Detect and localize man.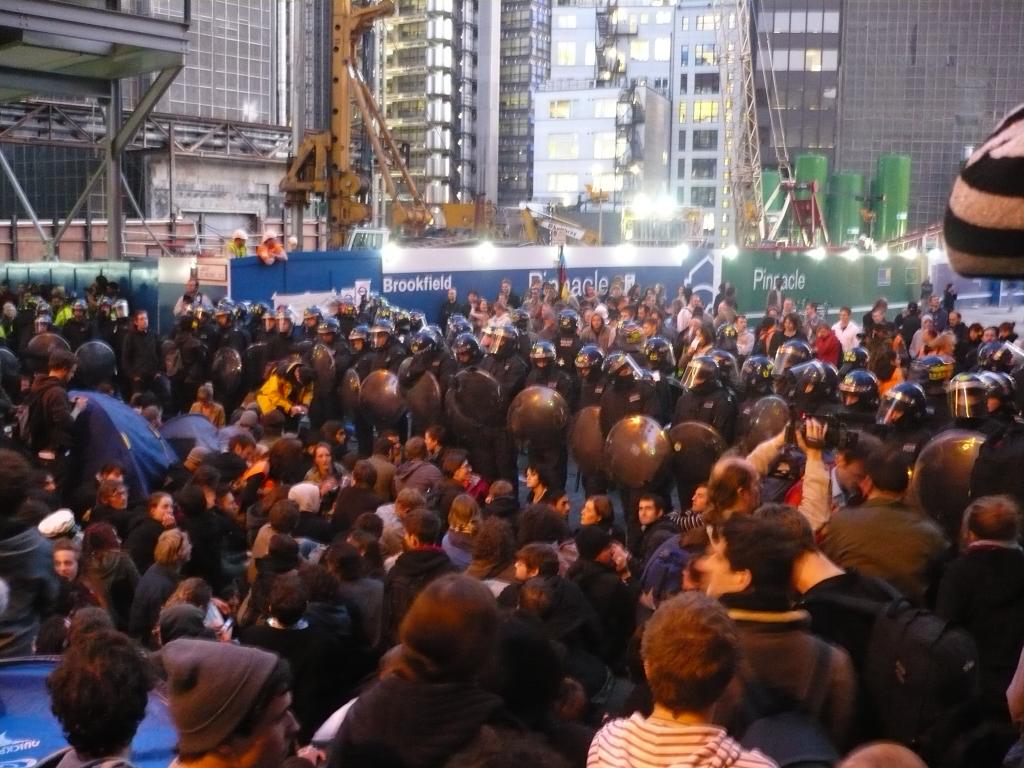
Localized at 321,463,388,529.
